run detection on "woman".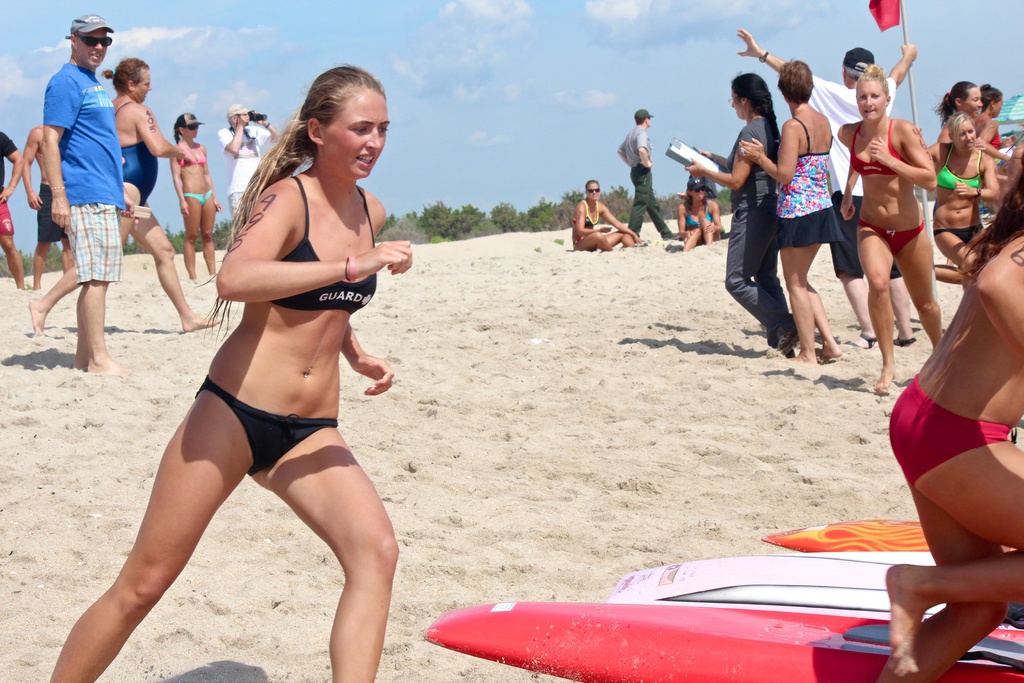
Result: box=[86, 51, 433, 639].
